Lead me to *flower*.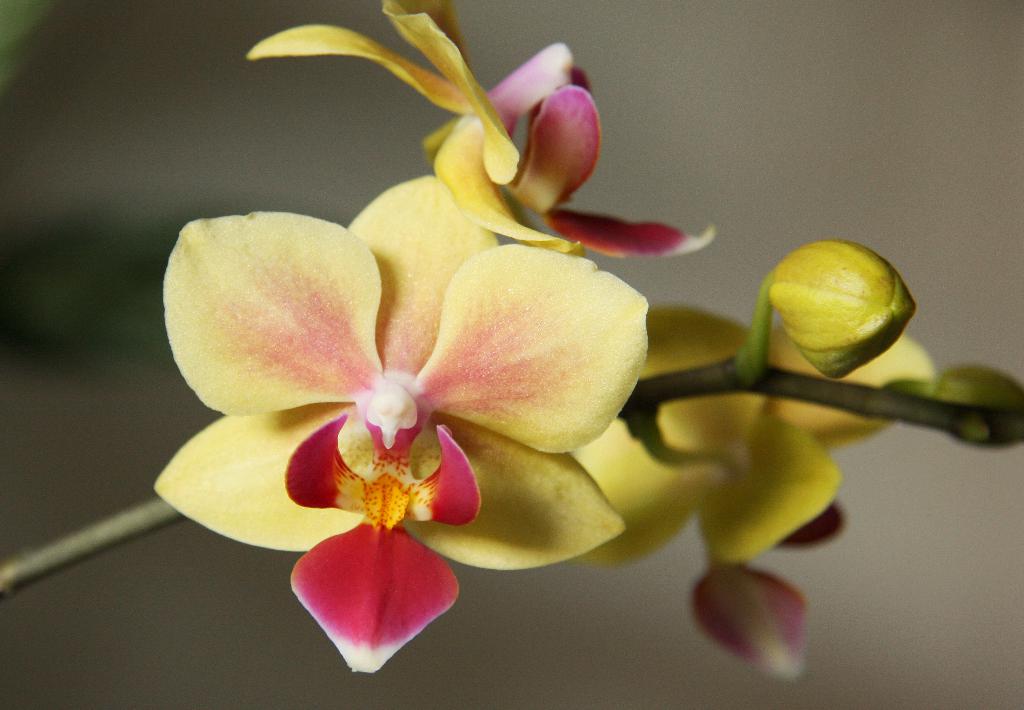
Lead to 570 304 939 570.
